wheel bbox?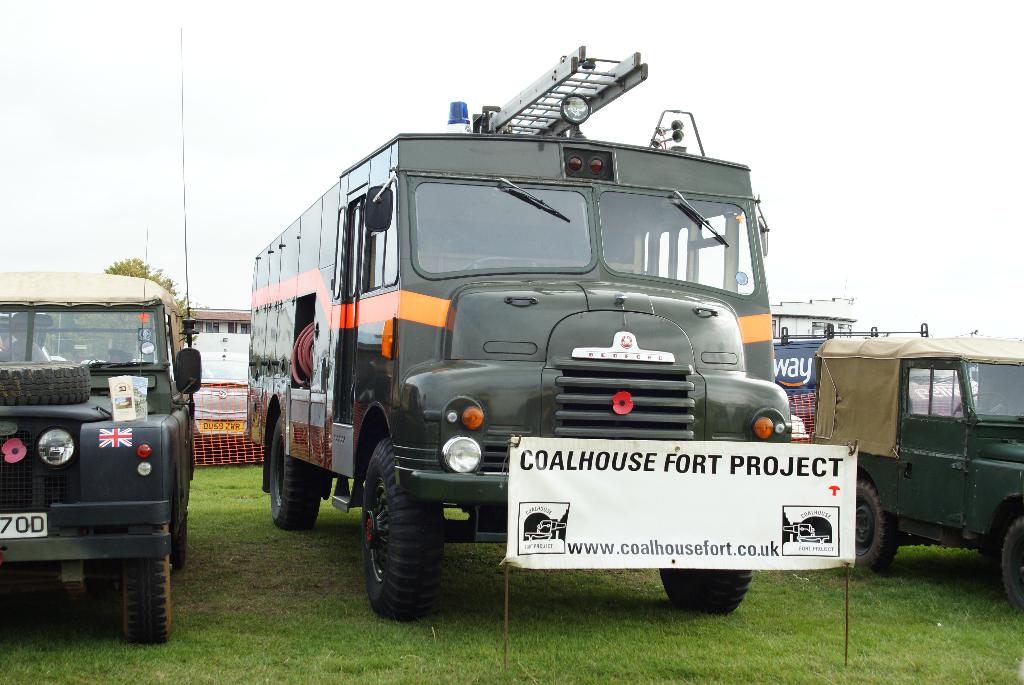
pyautogui.locateOnScreen(268, 423, 329, 532)
